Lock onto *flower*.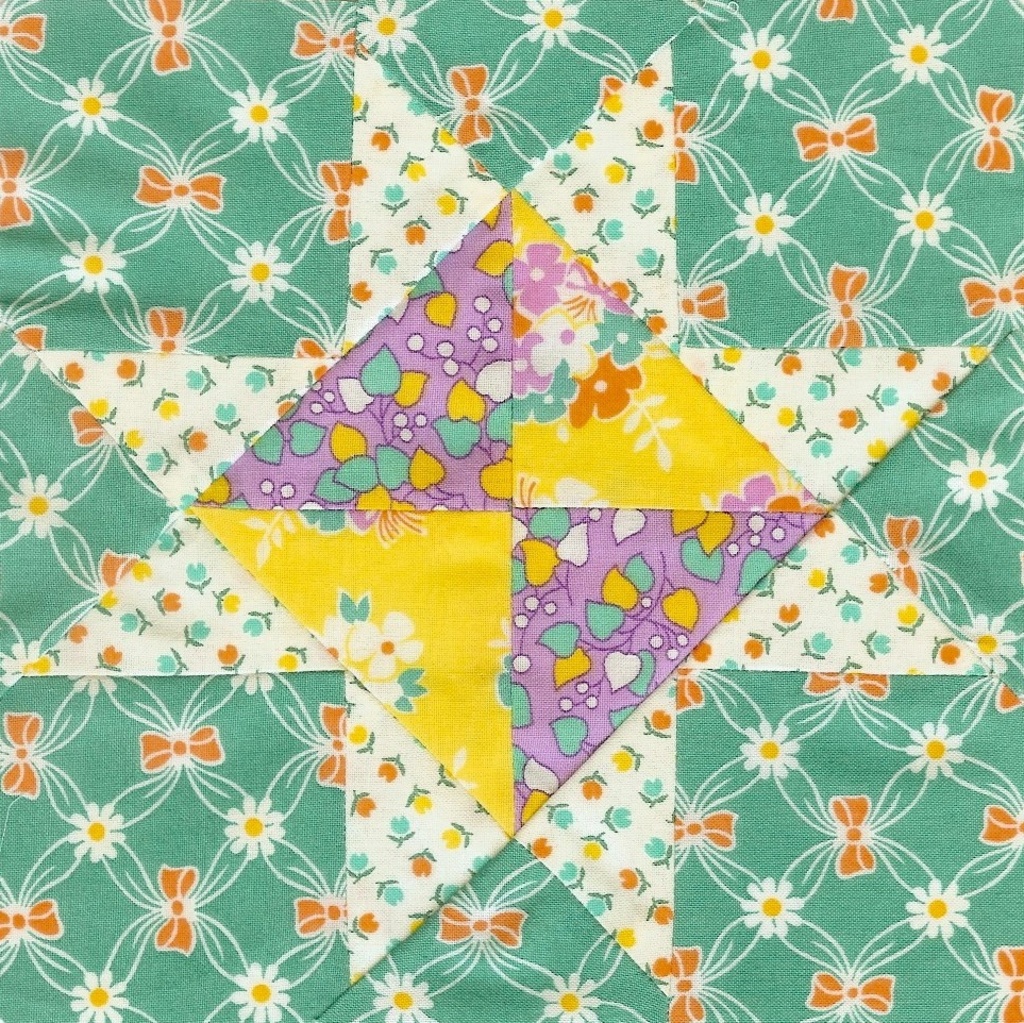
Locked: (66,802,128,870).
